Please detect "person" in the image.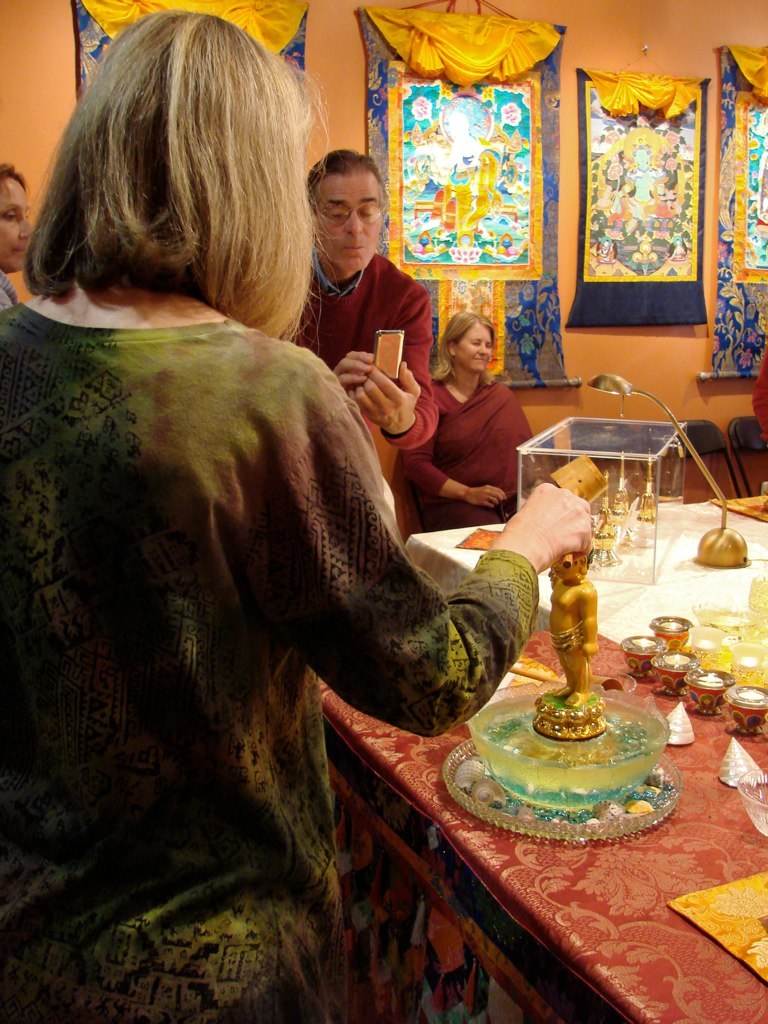
<box>287,148,438,451</box>.
